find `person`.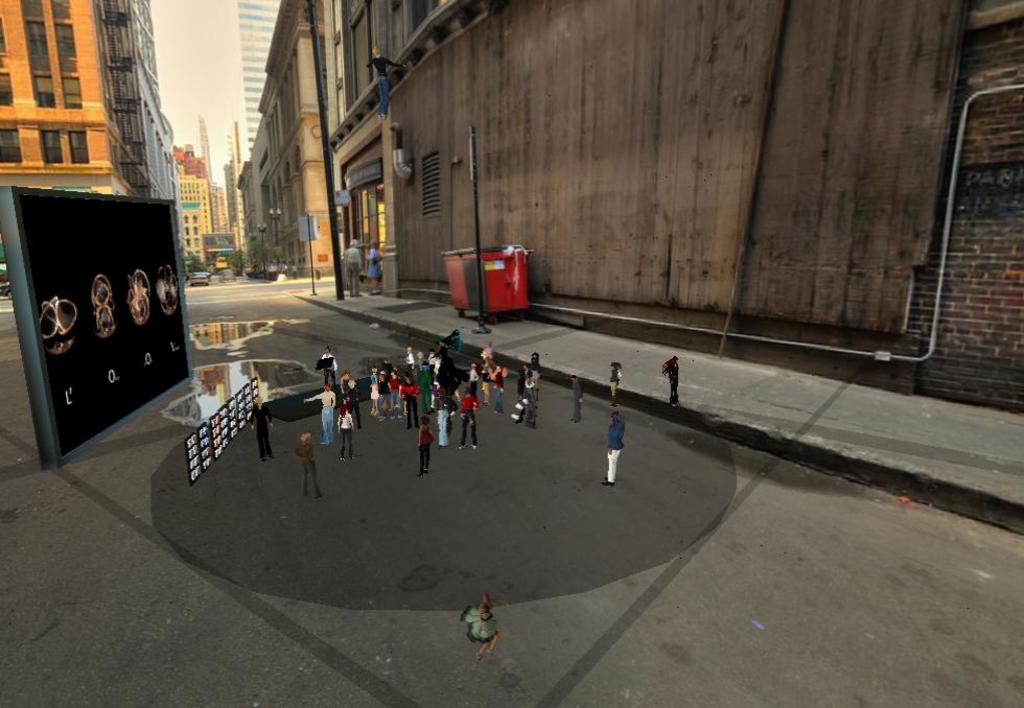
locate(526, 355, 535, 394).
